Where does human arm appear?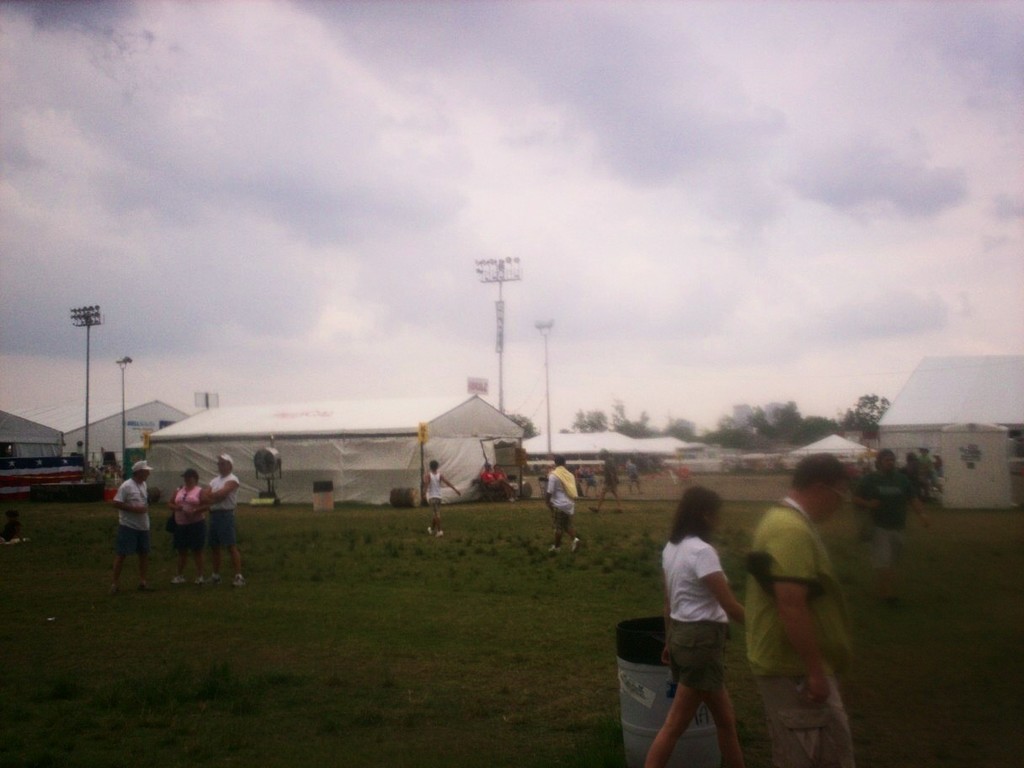
Appears at crop(110, 473, 152, 520).
